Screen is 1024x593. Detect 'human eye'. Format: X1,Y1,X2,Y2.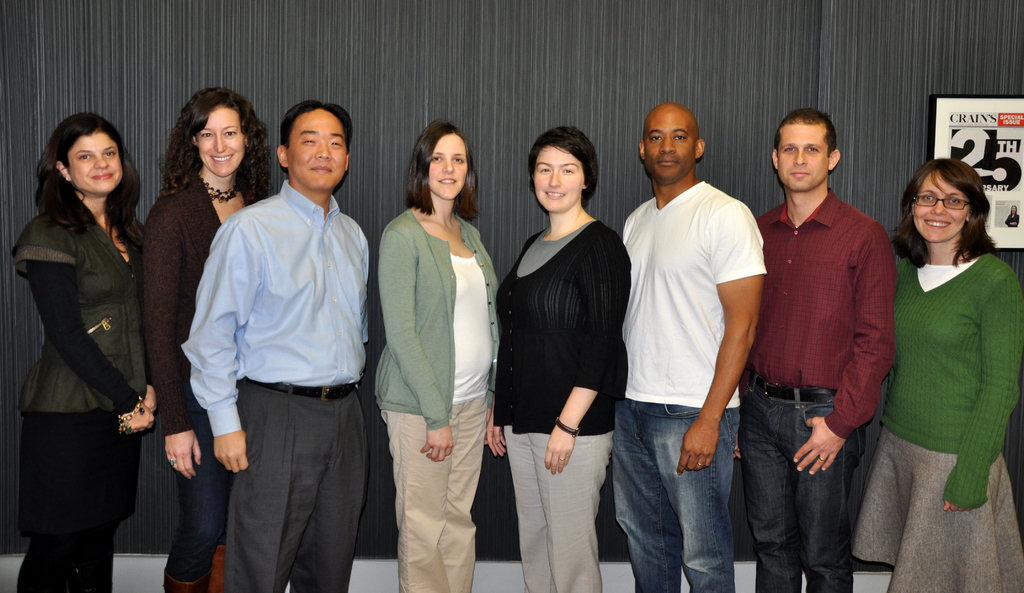
450,147,470,169.
